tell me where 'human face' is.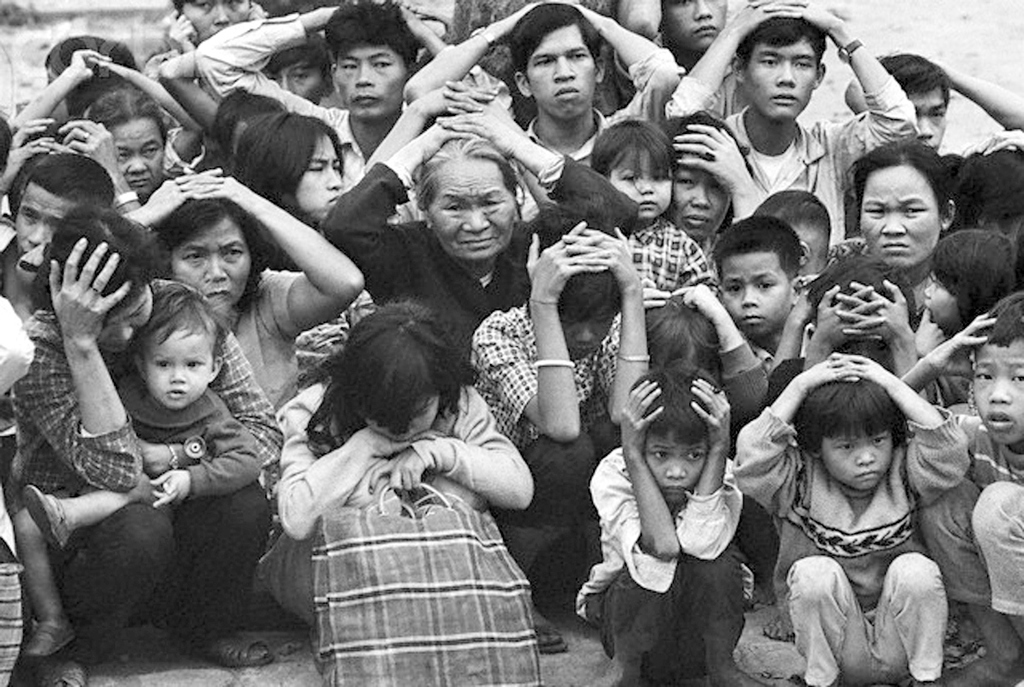
'human face' is at detection(524, 29, 597, 121).
